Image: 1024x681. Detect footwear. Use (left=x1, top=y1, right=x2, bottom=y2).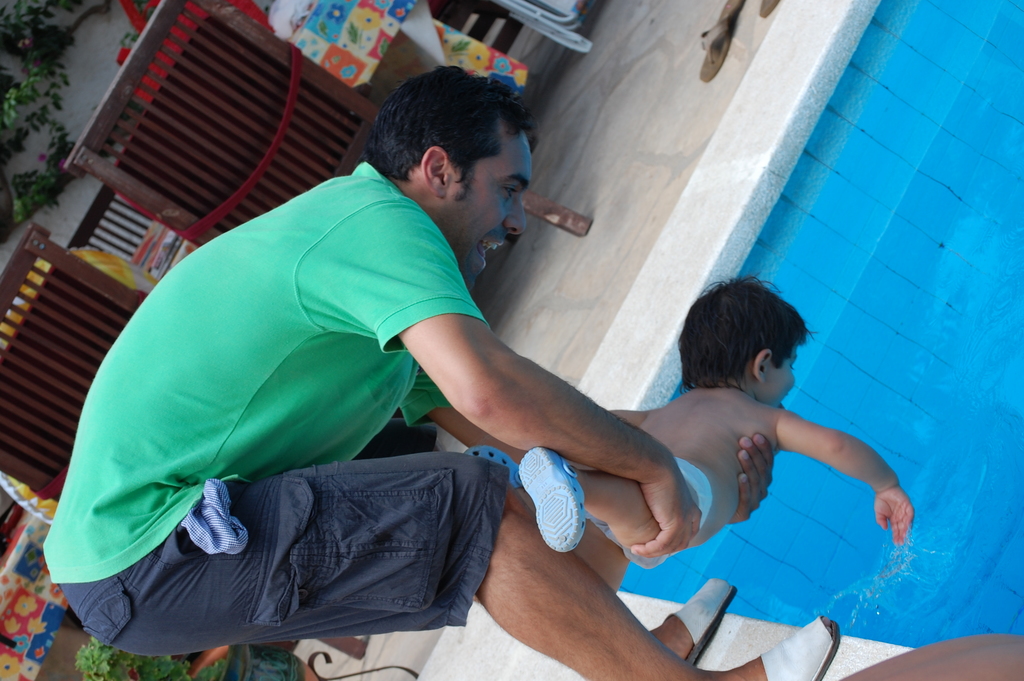
(left=753, top=607, right=845, bottom=680).
